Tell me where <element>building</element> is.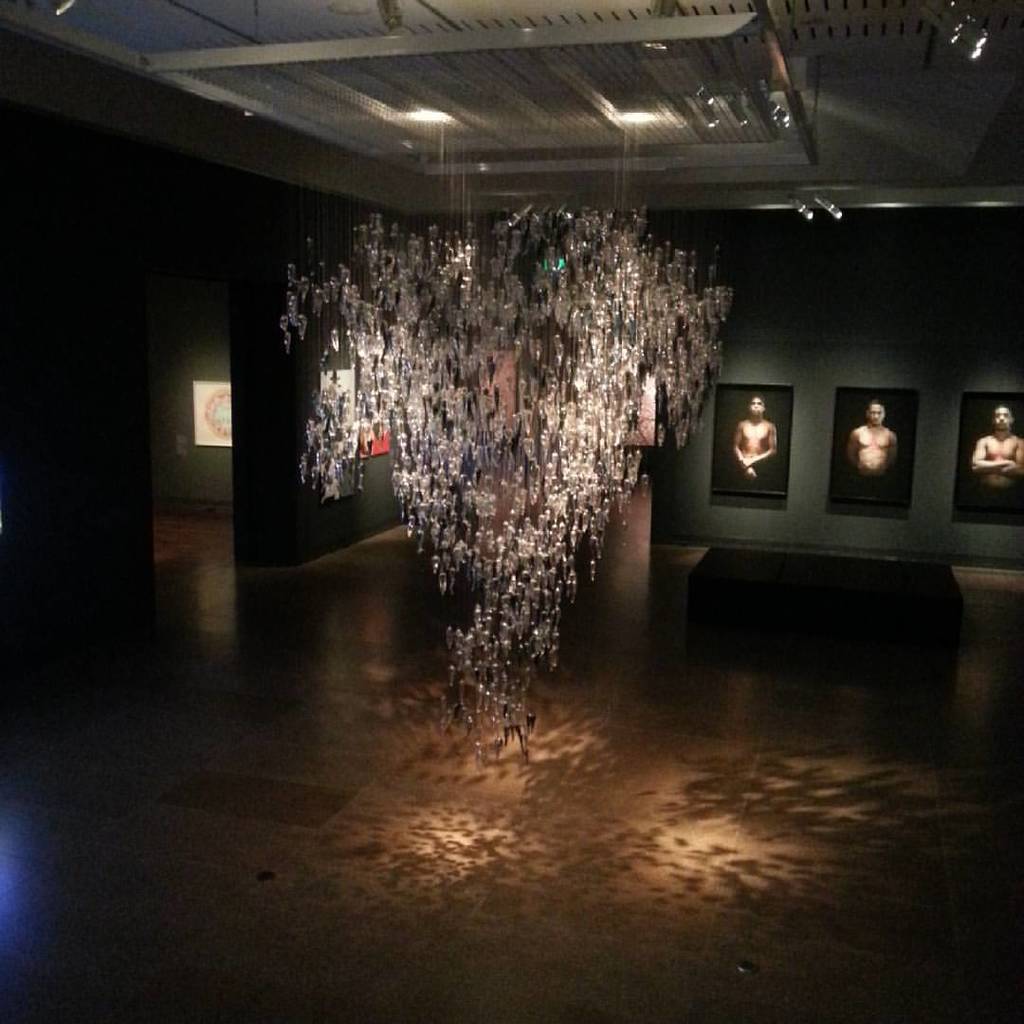
<element>building</element> is at box(0, 0, 1023, 1023).
